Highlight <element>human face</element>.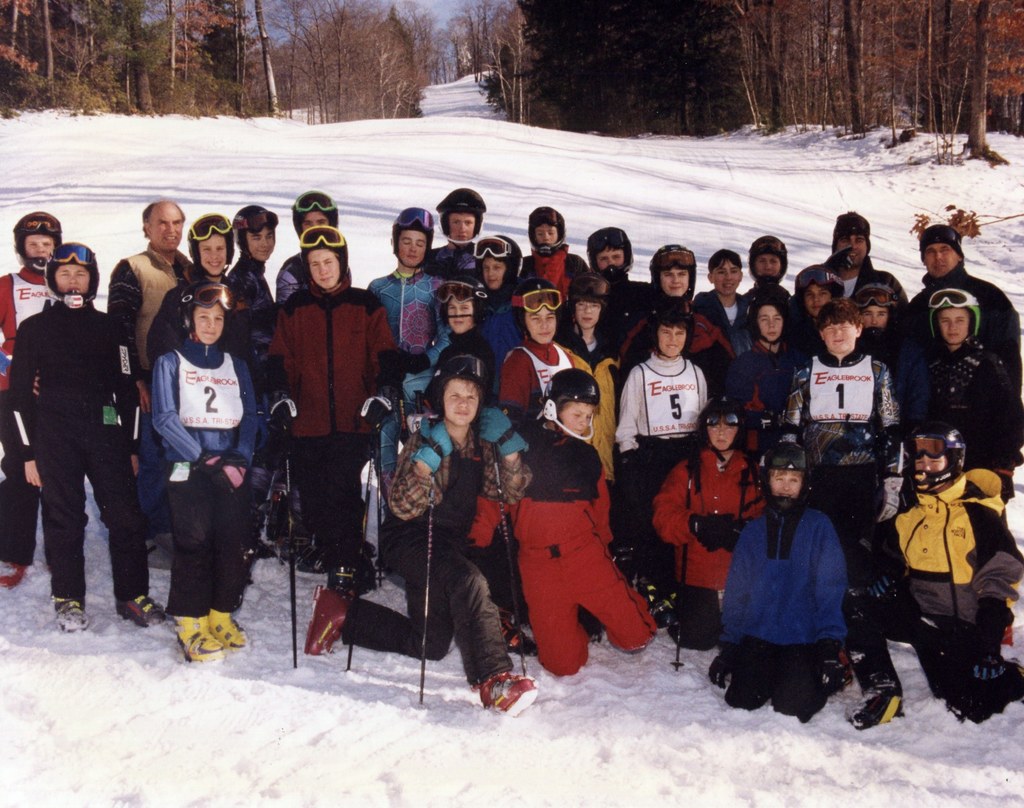
Highlighted region: 27 237 53 254.
